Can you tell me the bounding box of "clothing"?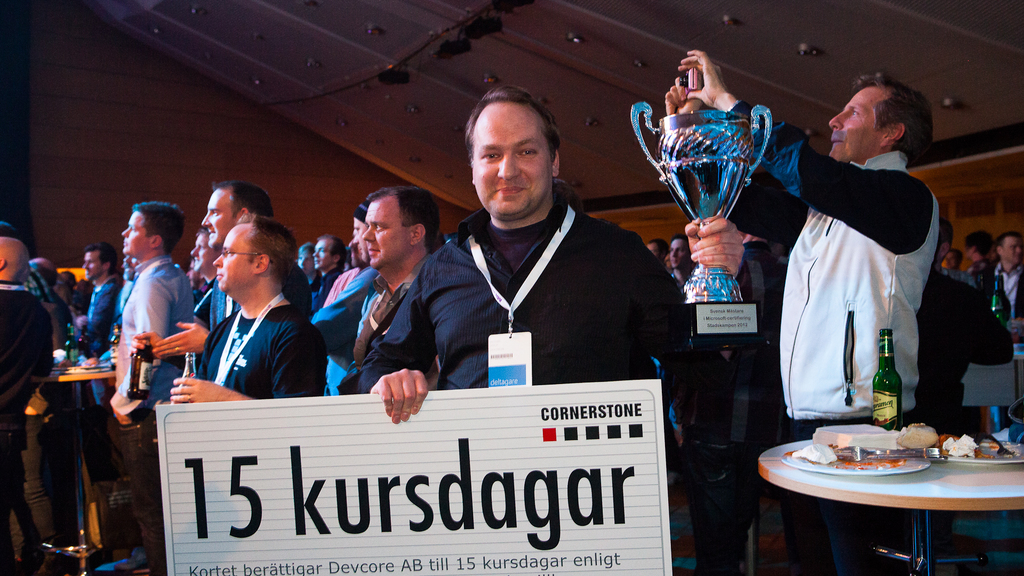
box(329, 204, 687, 522).
